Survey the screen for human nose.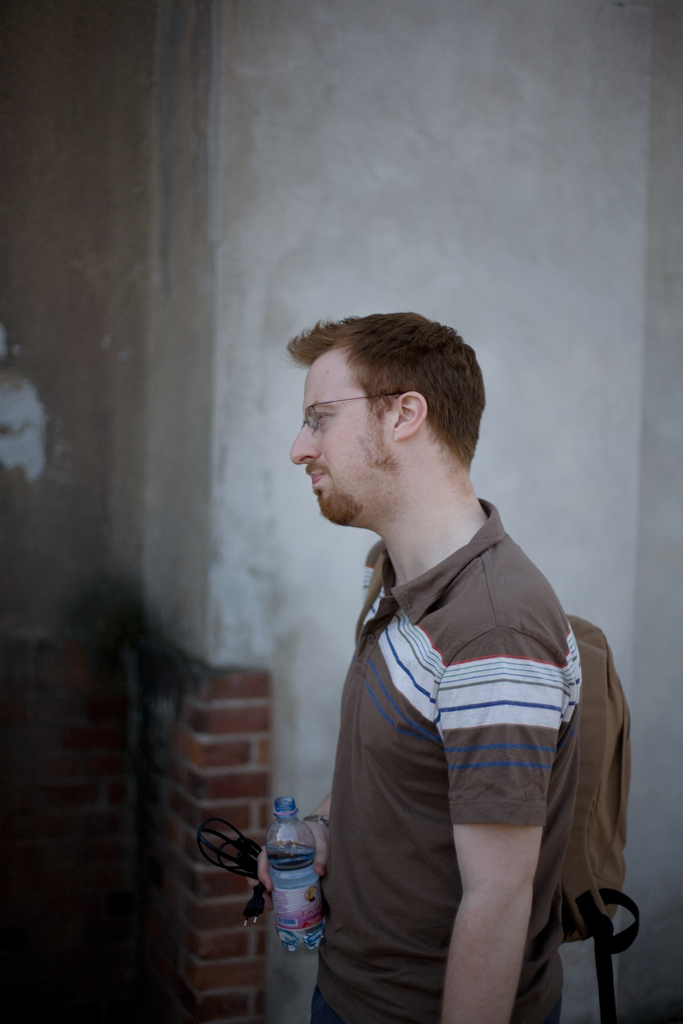
Survey found: pyautogui.locateOnScreen(286, 419, 322, 466).
